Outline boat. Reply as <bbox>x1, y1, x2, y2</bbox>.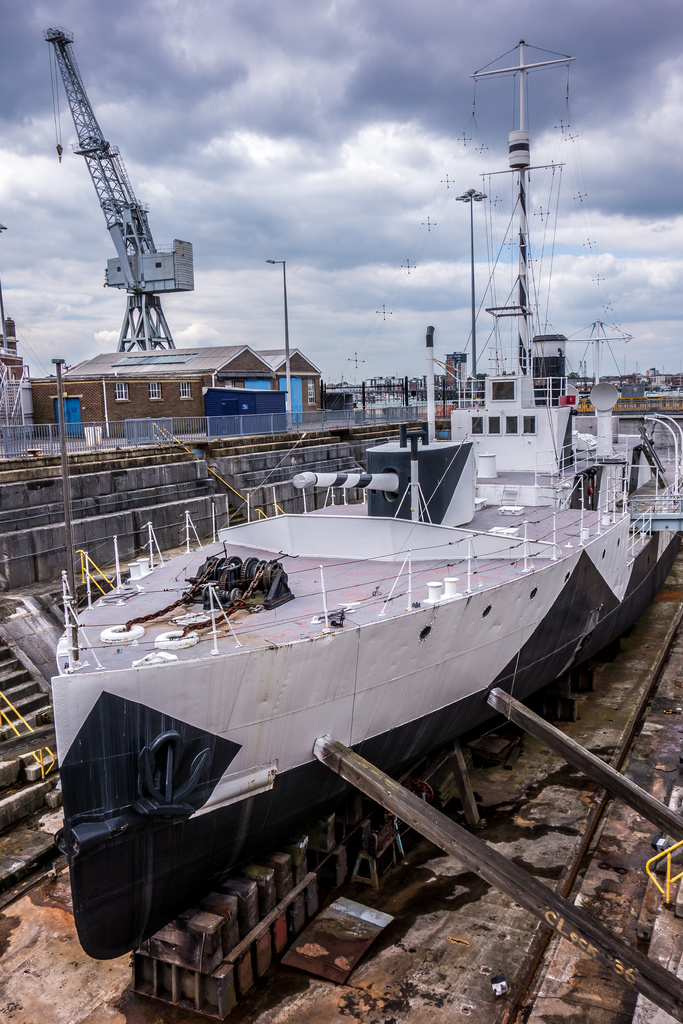
<bbox>21, 191, 676, 890</bbox>.
